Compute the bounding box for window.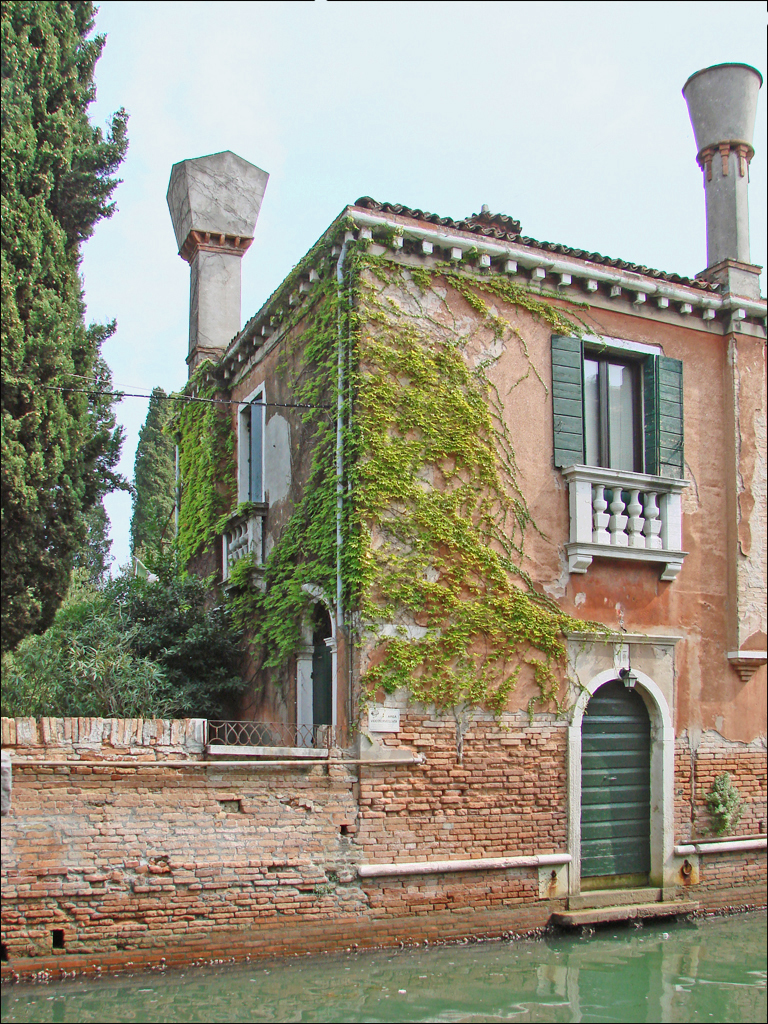
BBox(236, 384, 266, 515).
